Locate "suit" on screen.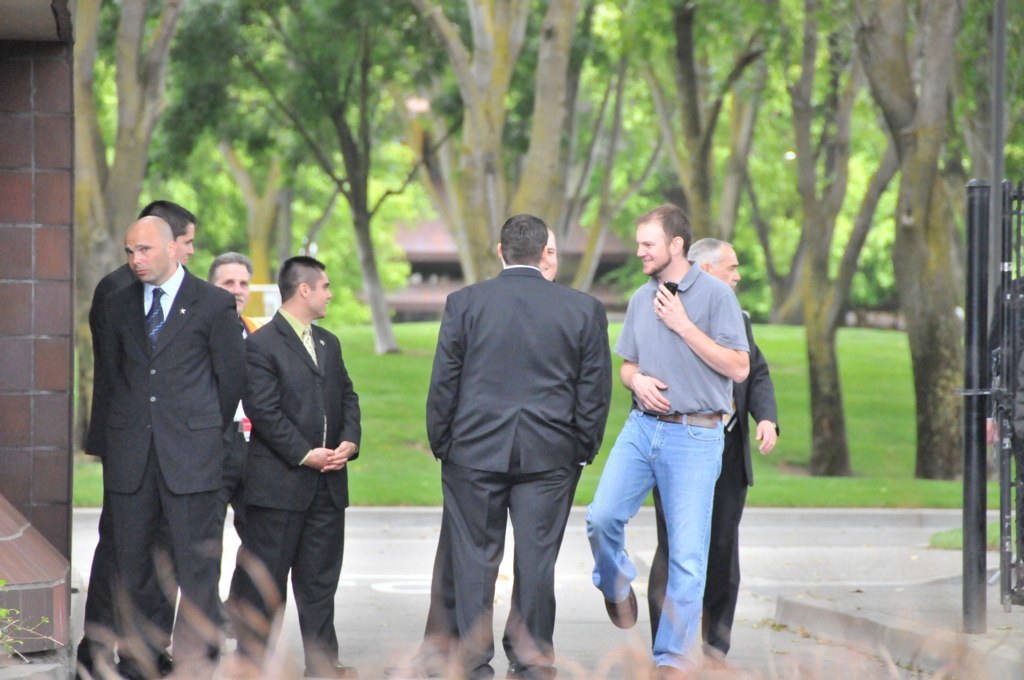
On screen at box=[214, 313, 269, 636].
